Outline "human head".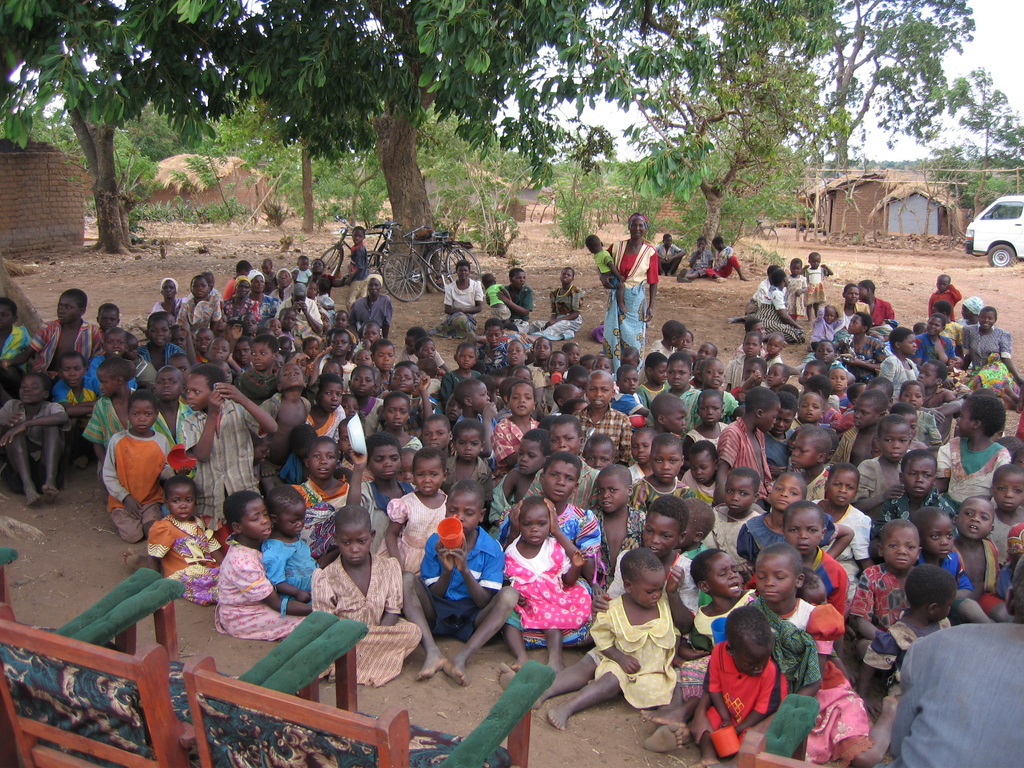
Outline: crop(743, 359, 767, 385).
